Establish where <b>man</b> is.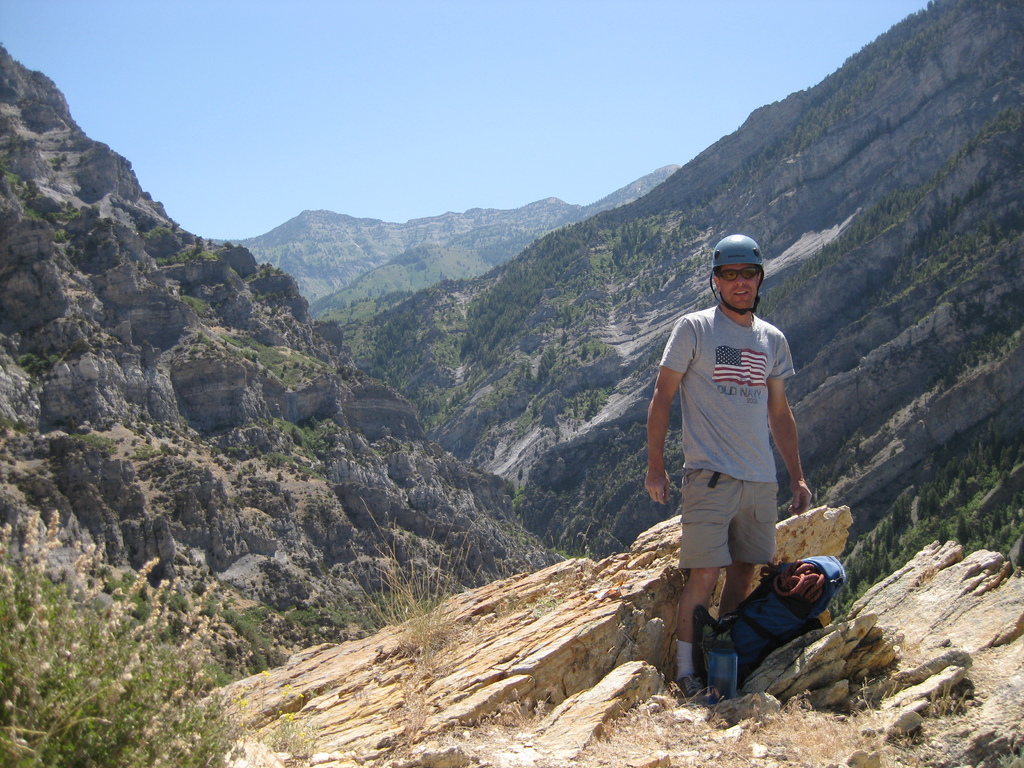
Established at bbox(652, 242, 827, 699).
